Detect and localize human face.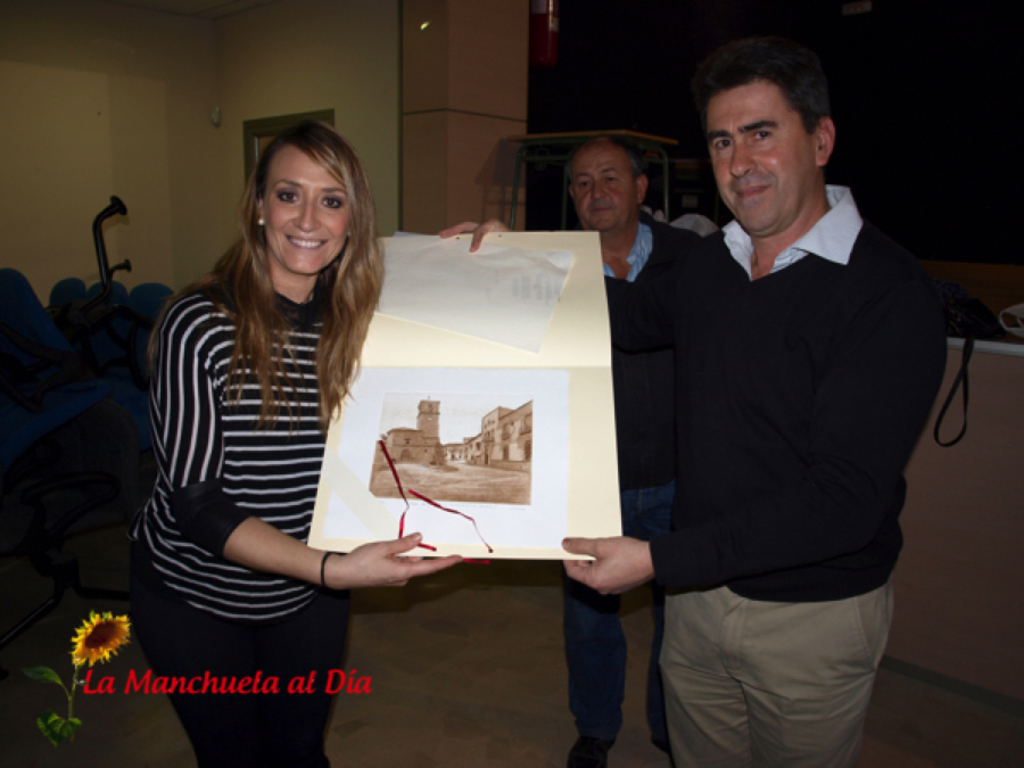
Localized at crop(707, 75, 819, 233).
